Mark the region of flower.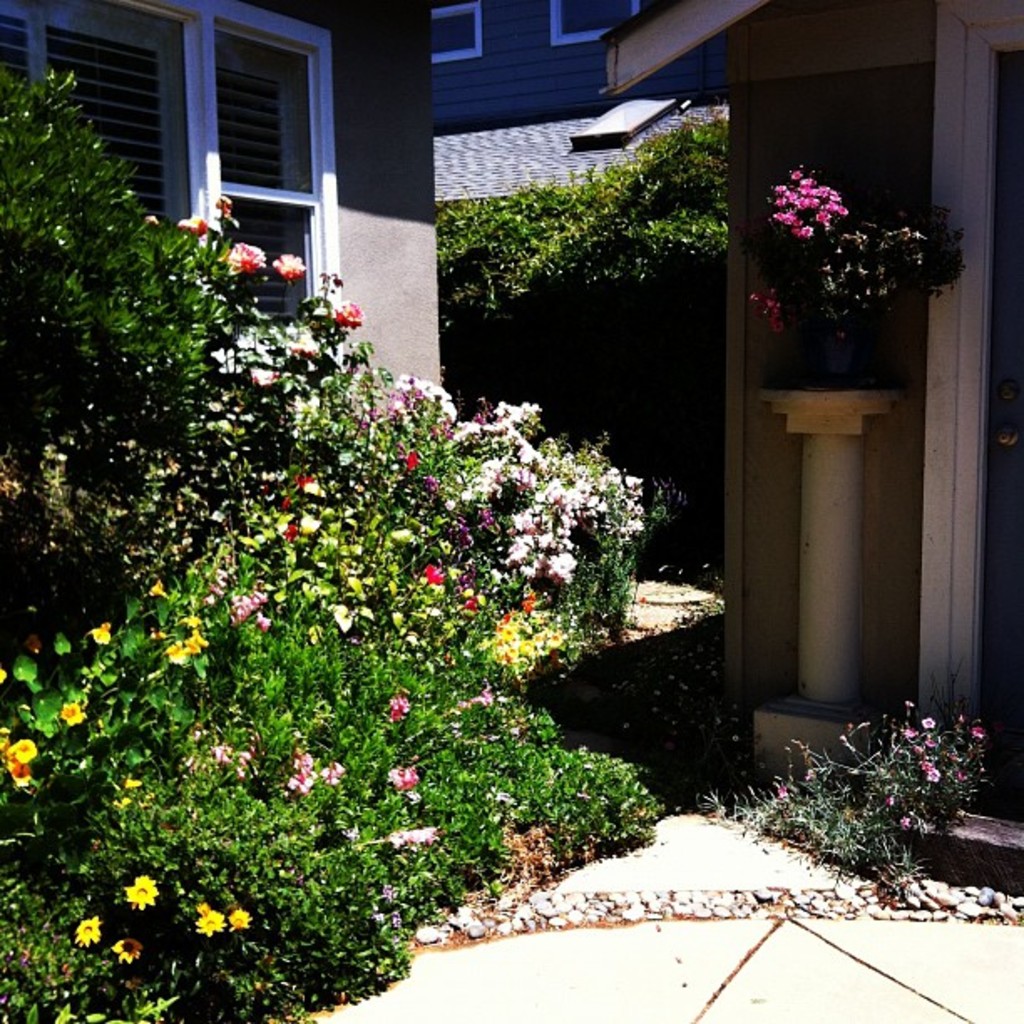
Region: box=[112, 935, 139, 964].
